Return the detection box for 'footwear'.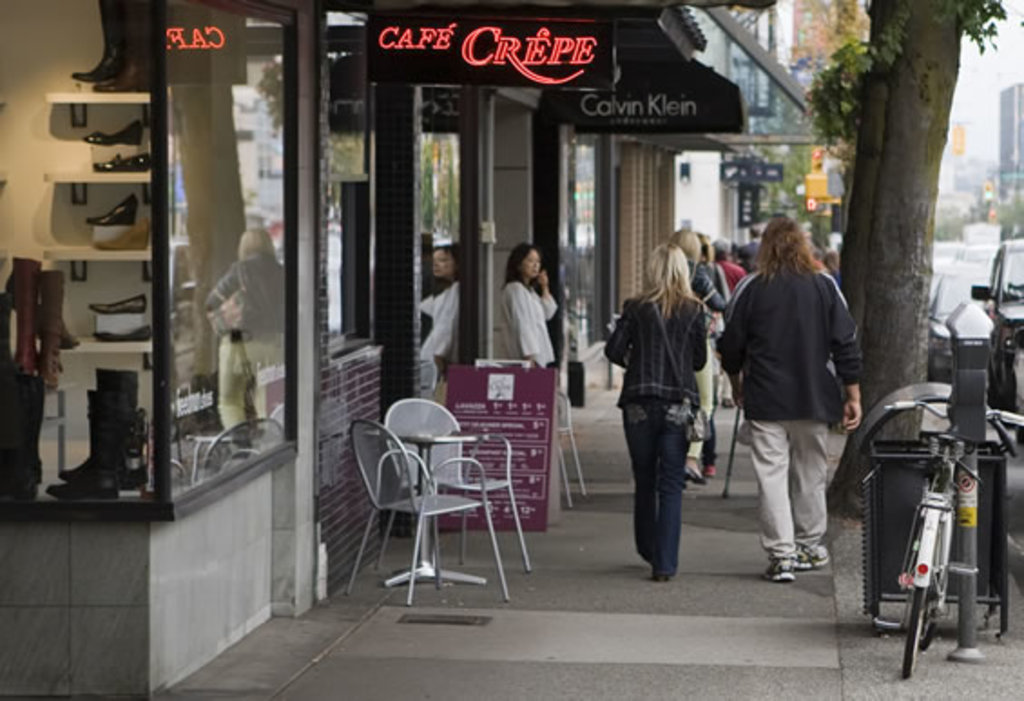
BBox(707, 462, 721, 476).
